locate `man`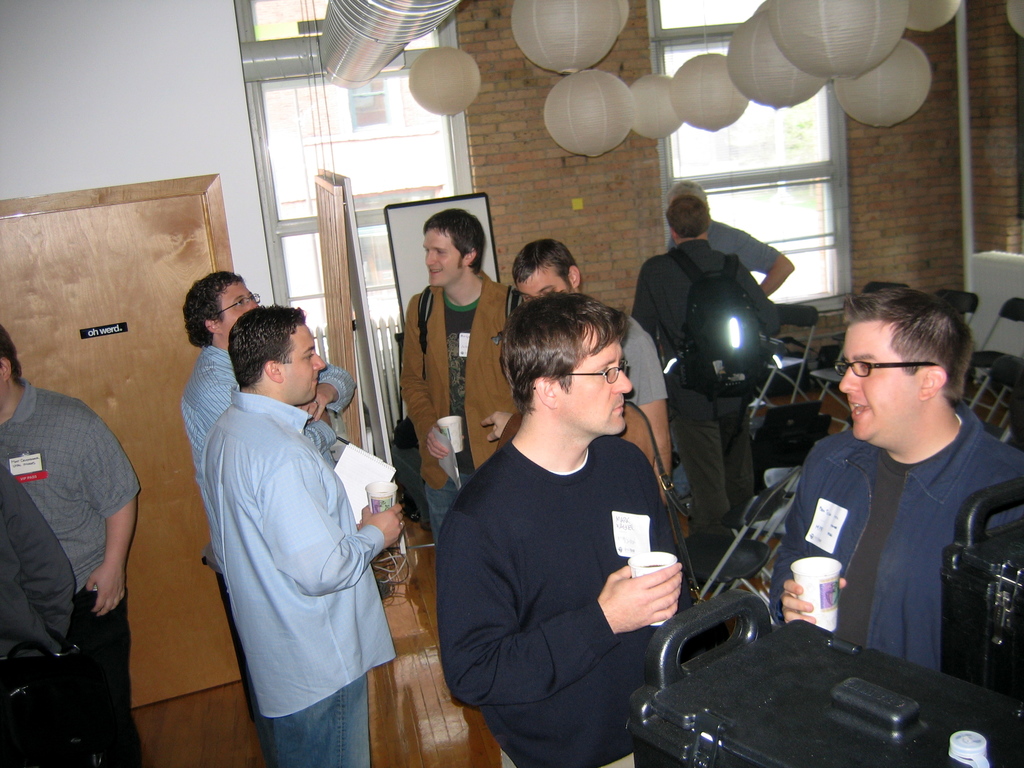
pyautogui.locateOnScreen(772, 267, 1023, 676)
